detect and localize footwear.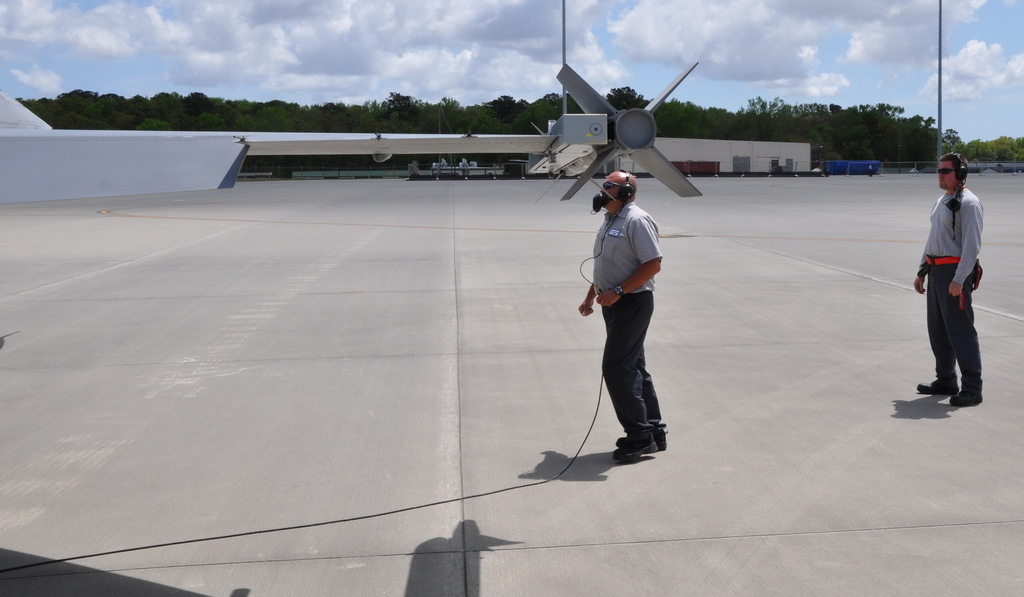
Localized at box=[917, 376, 956, 397].
